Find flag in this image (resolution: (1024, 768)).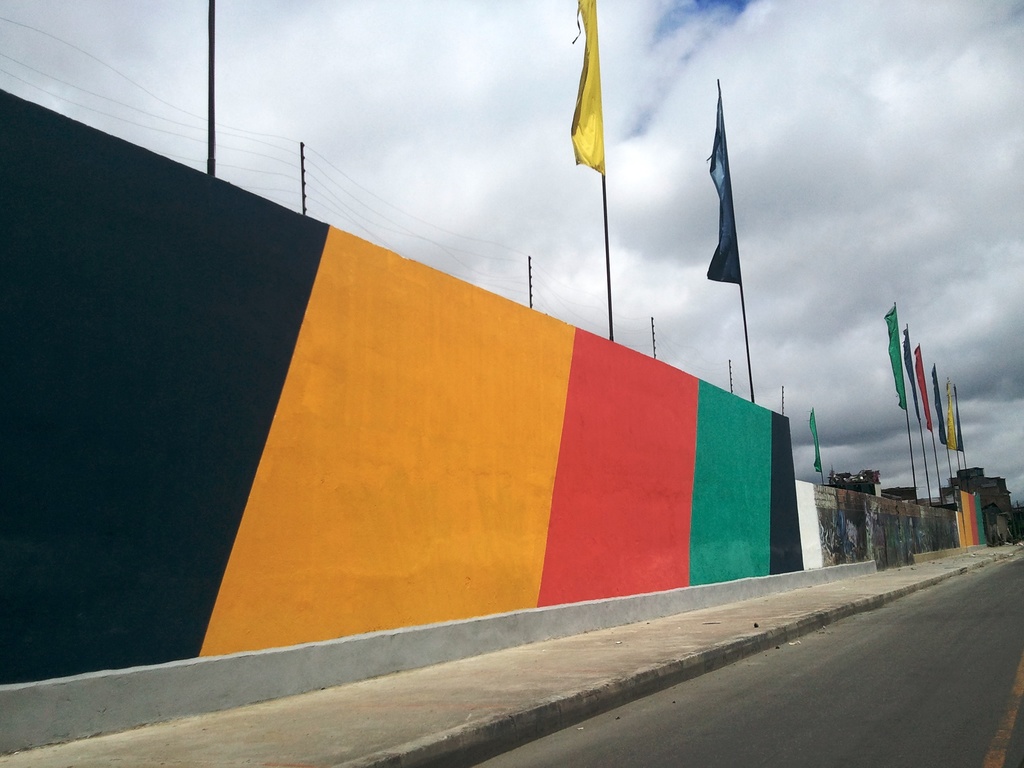
select_region(880, 308, 908, 413).
